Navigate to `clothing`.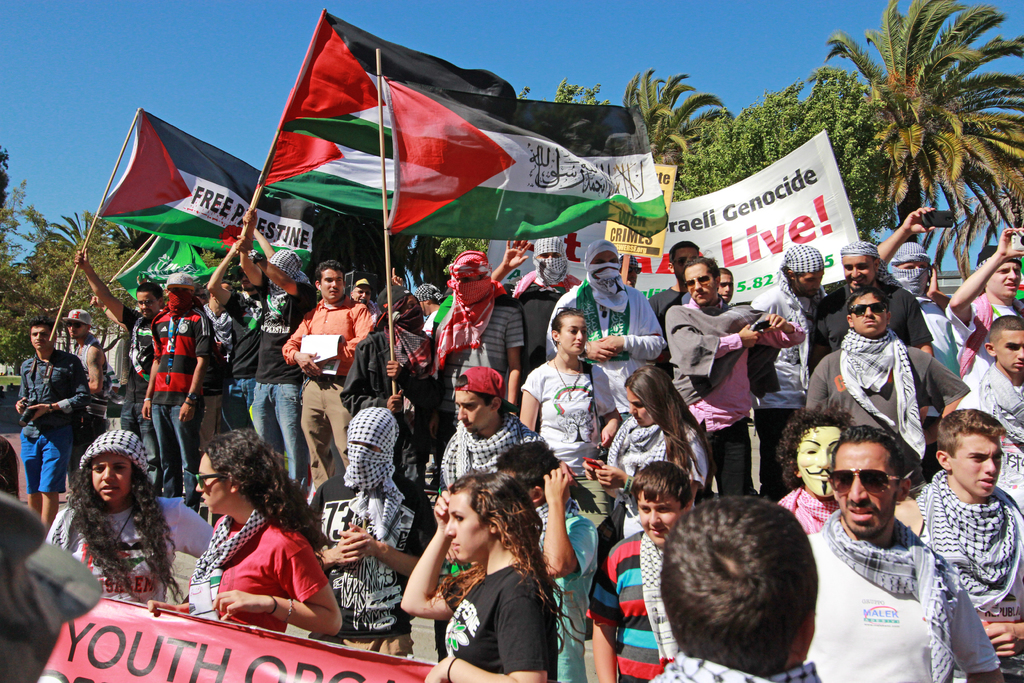
Navigation target: [435, 251, 529, 418].
